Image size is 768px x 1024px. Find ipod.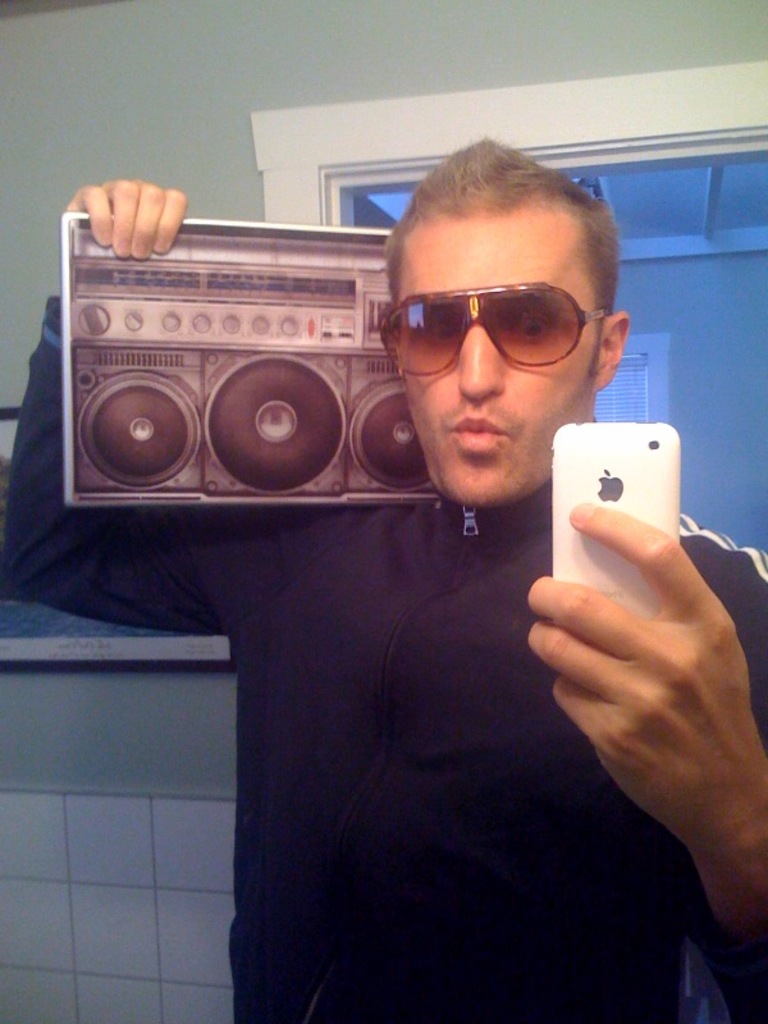
crop(549, 419, 678, 623).
